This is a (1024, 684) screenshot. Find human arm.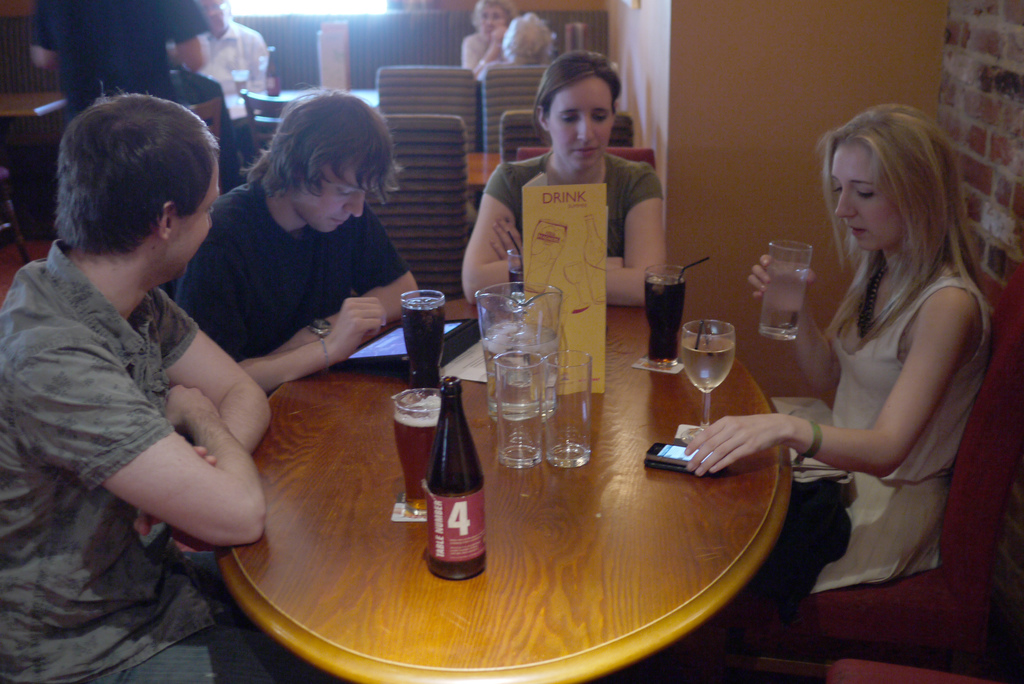
Bounding box: (166,0,205,74).
